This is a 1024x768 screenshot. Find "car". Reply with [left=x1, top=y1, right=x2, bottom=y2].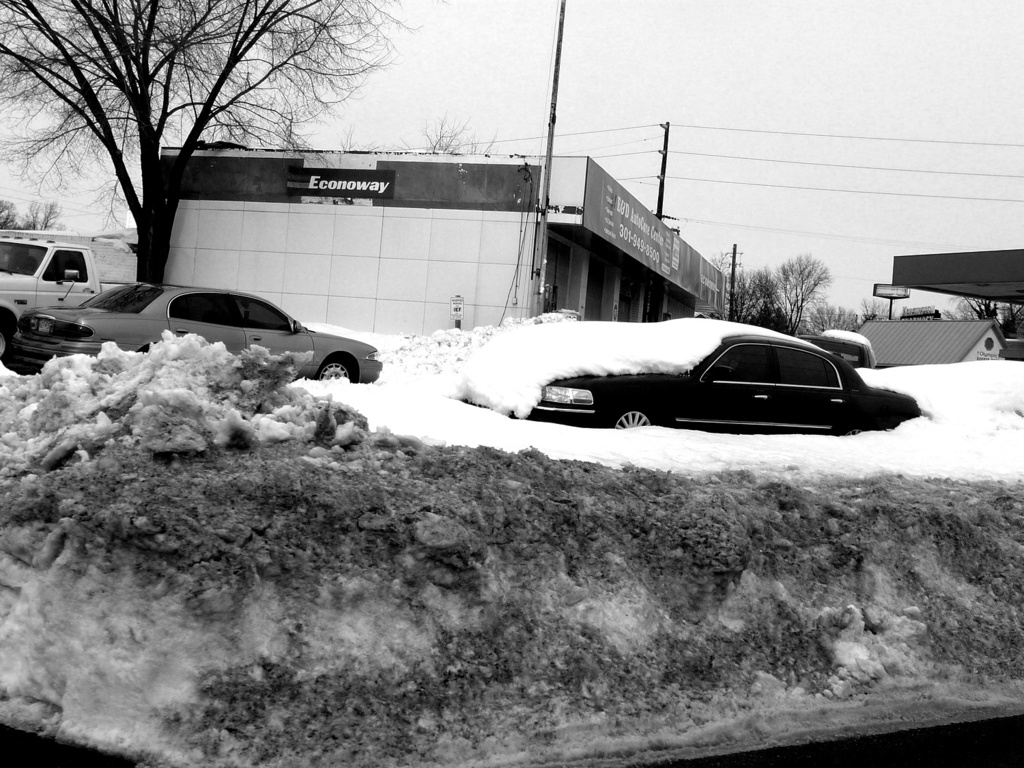
[left=83, top=271, right=369, bottom=372].
